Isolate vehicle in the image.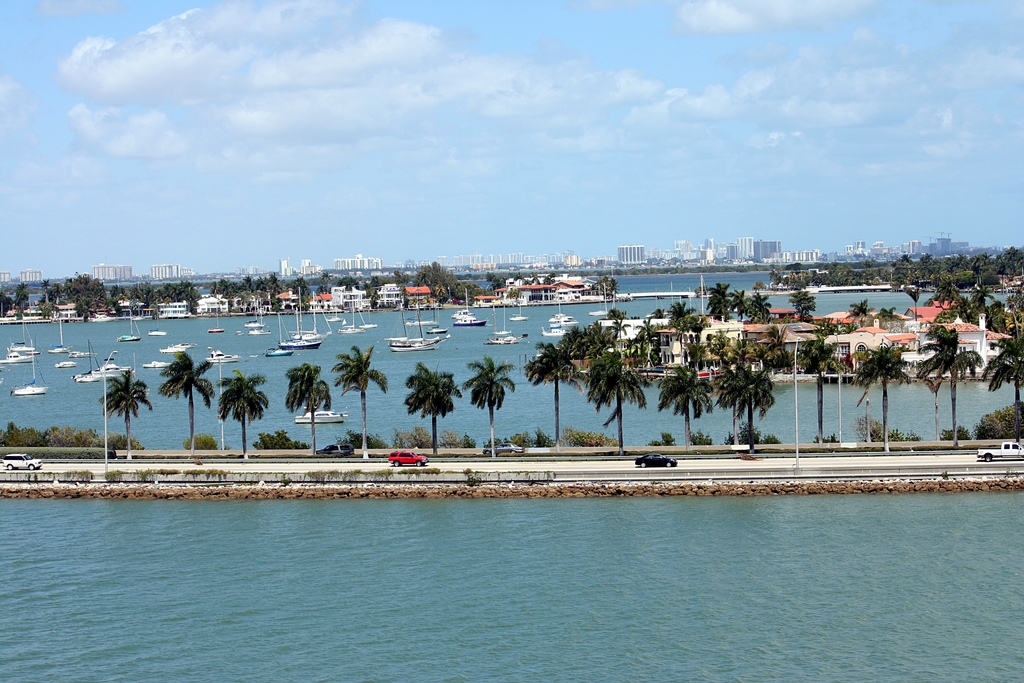
Isolated region: bbox=[125, 311, 145, 344].
